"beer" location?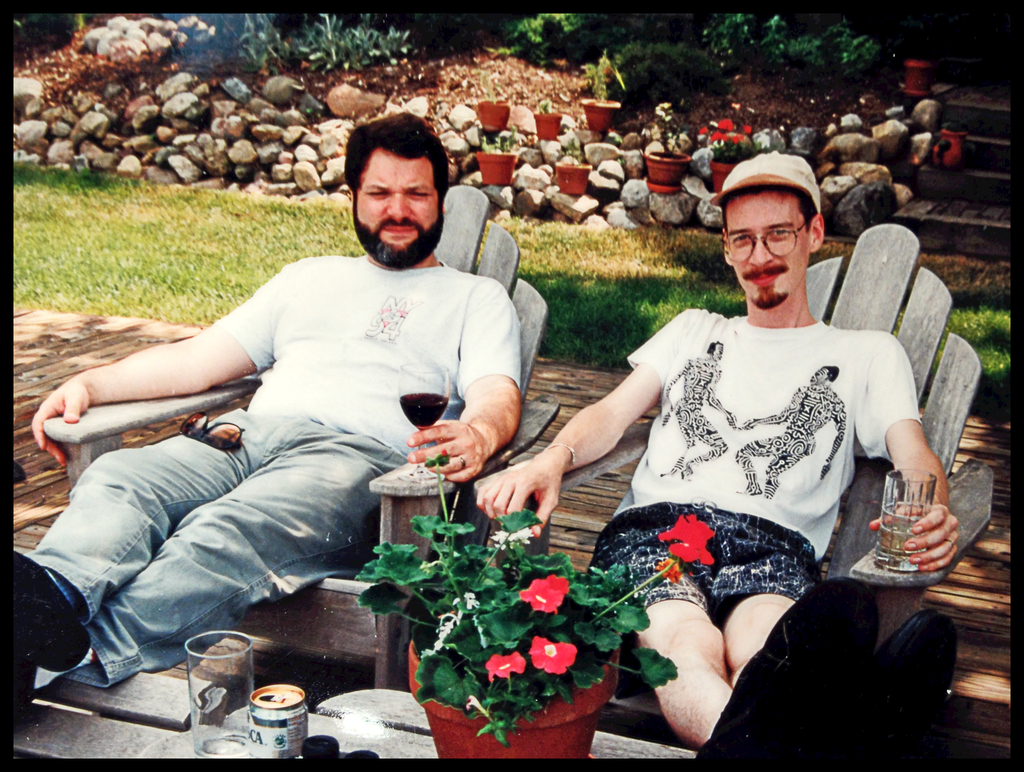
[870, 491, 938, 560]
